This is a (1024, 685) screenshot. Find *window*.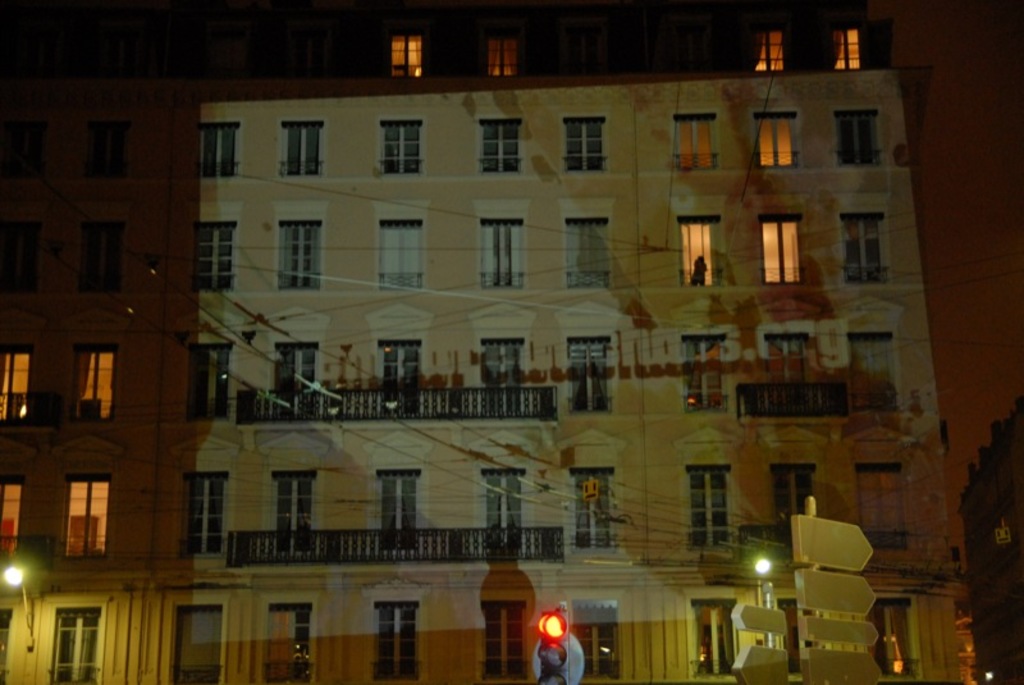
Bounding box: locate(380, 475, 420, 556).
